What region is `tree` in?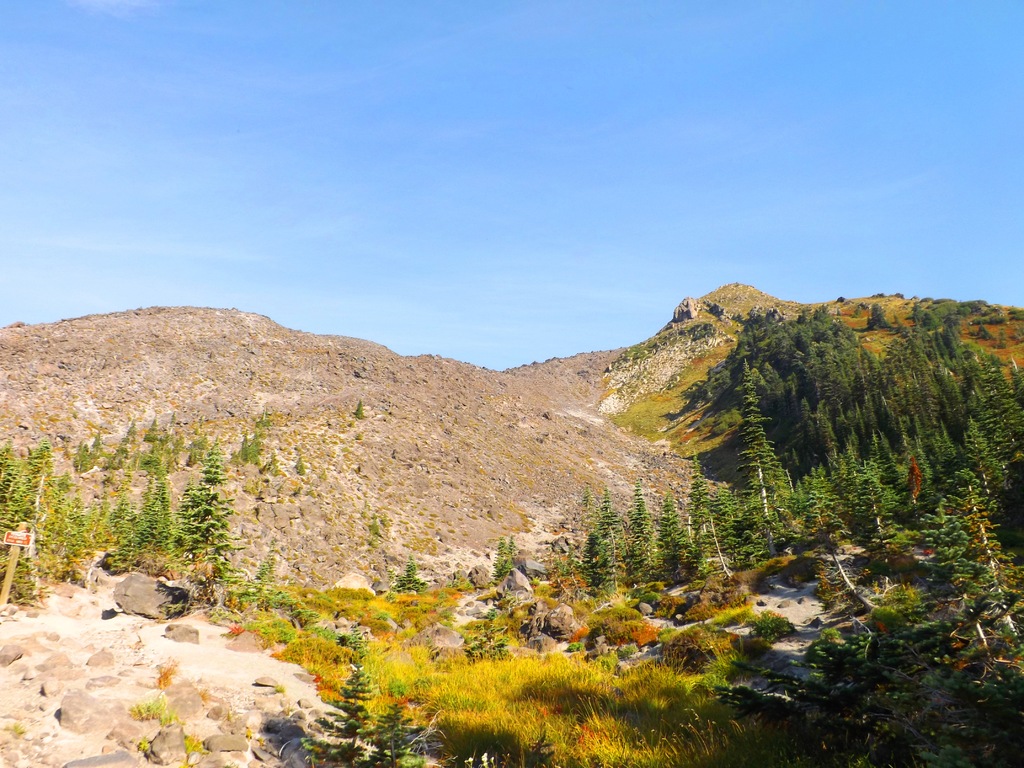
l=781, t=343, r=822, b=458.
